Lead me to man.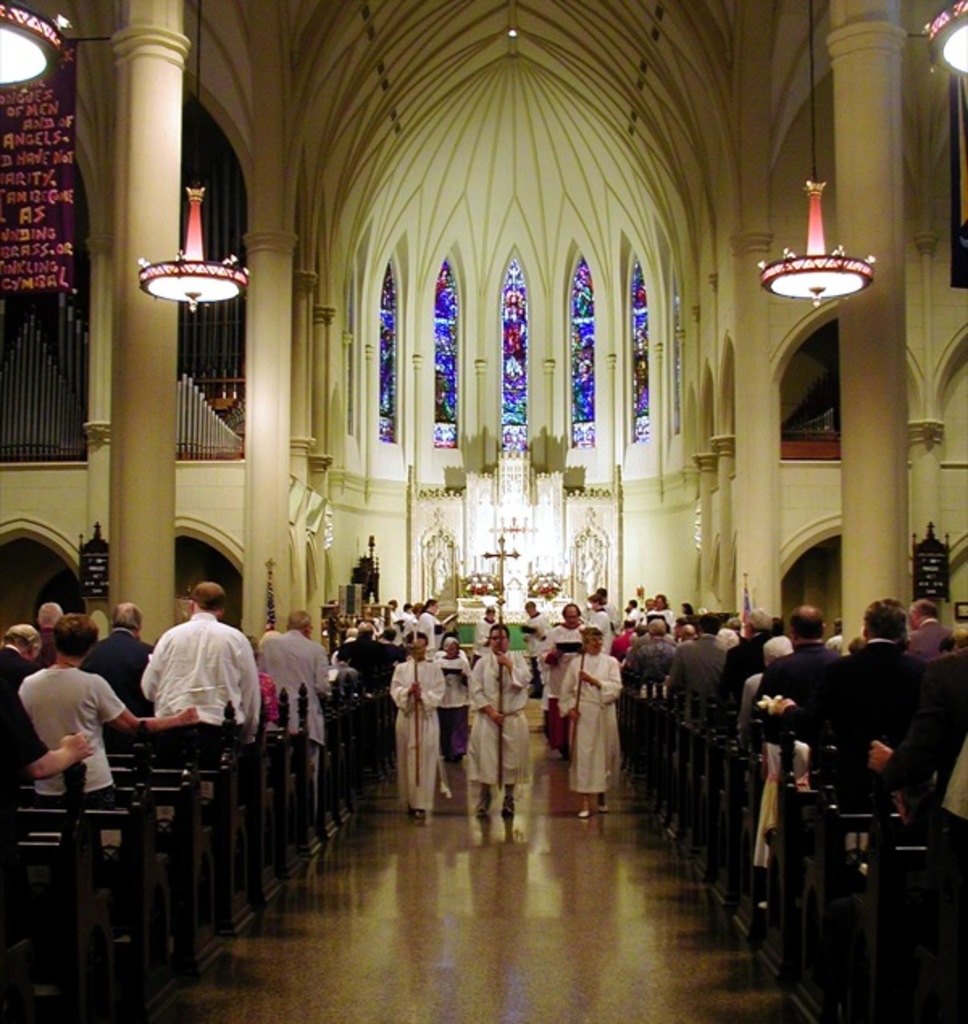
Lead to <bbox>629, 618, 674, 679</bbox>.
